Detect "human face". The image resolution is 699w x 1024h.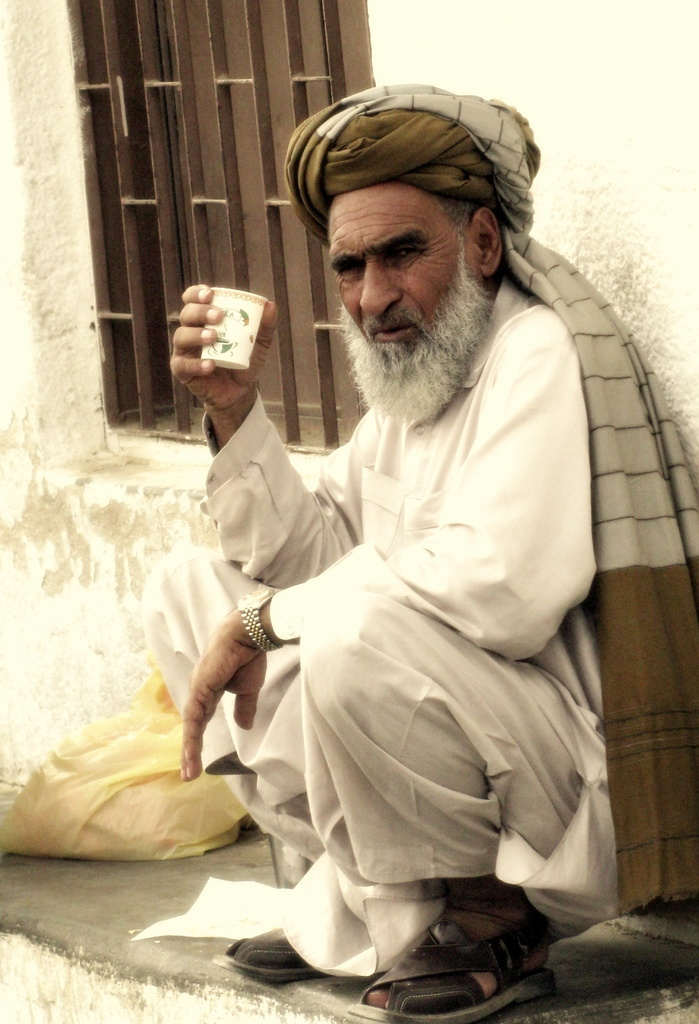
x1=322 y1=190 x2=491 y2=423.
